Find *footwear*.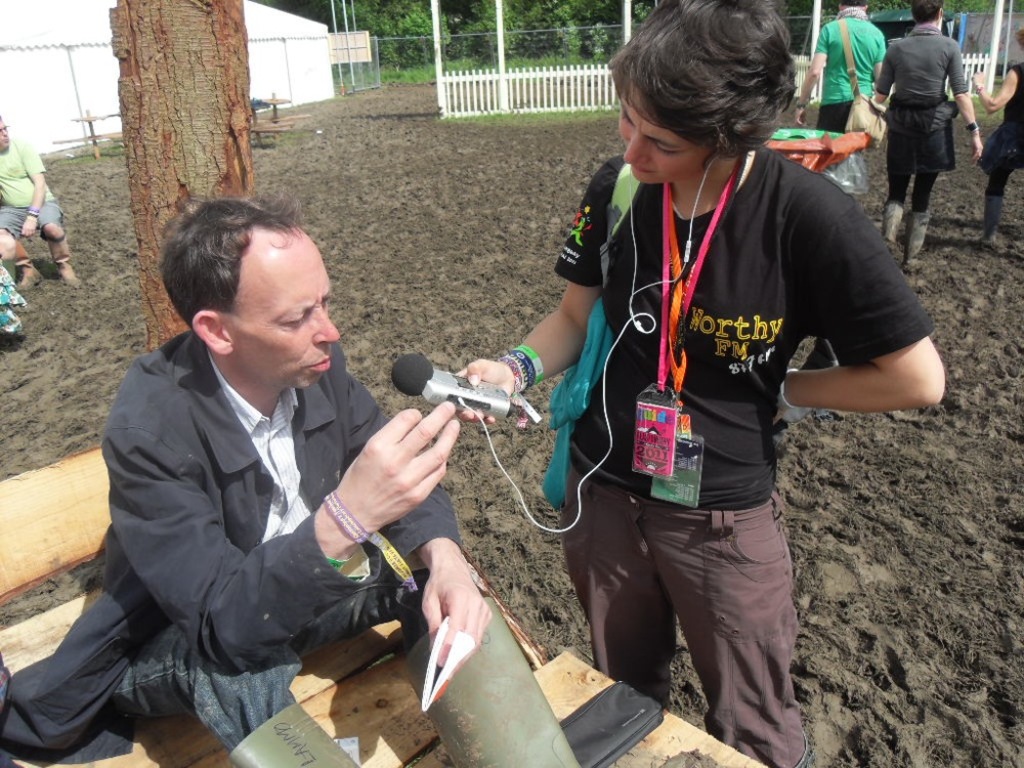
rect(980, 193, 1002, 249).
